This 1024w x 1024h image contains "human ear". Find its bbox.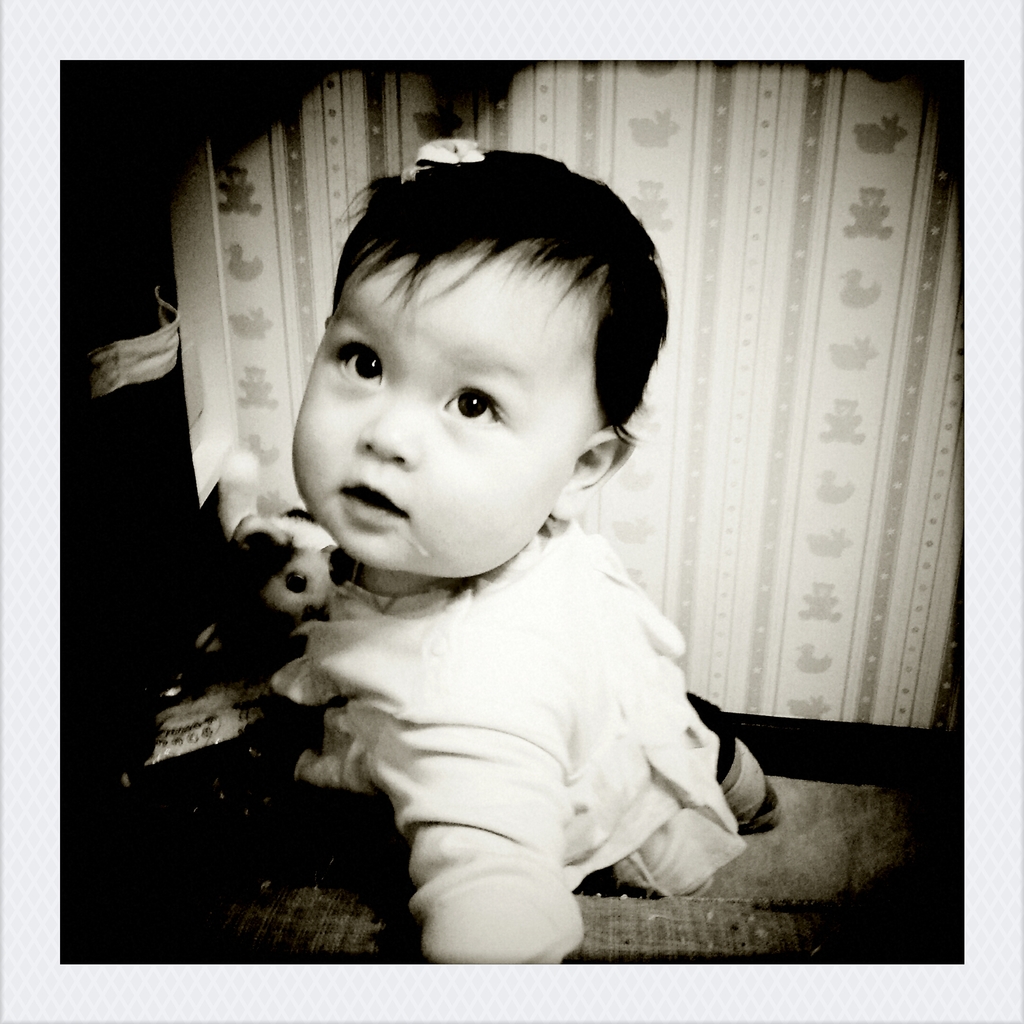
locate(554, 429, 637, 518).
